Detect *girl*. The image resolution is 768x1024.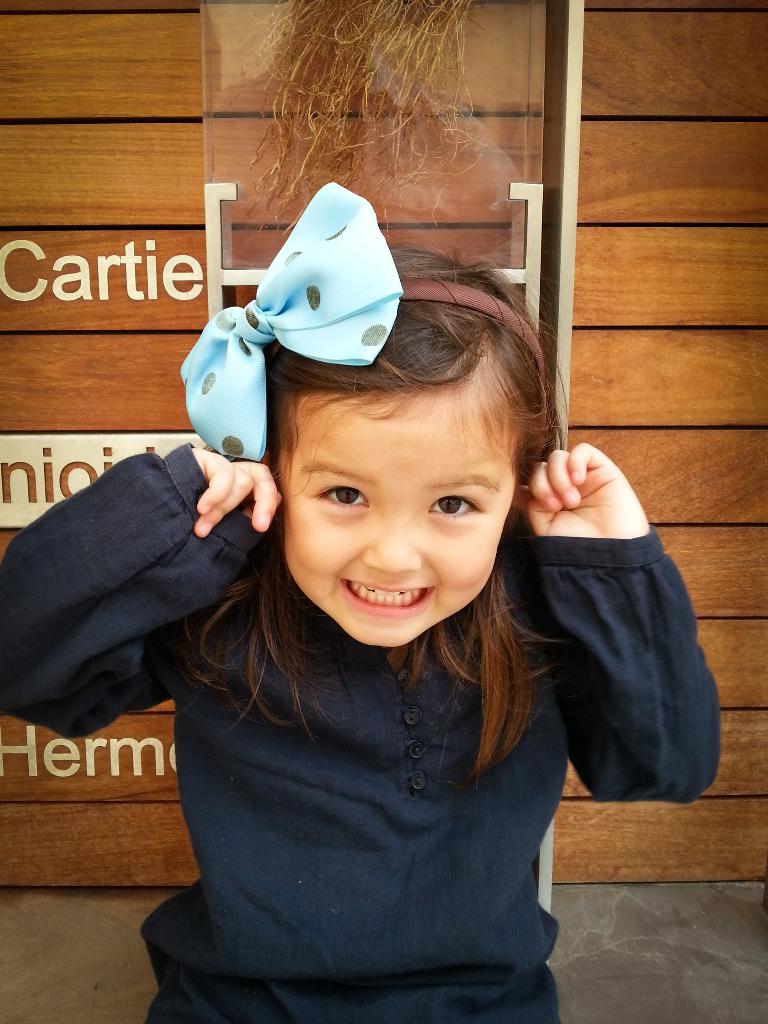
<region>0, 177, 720, 1023</region>.
